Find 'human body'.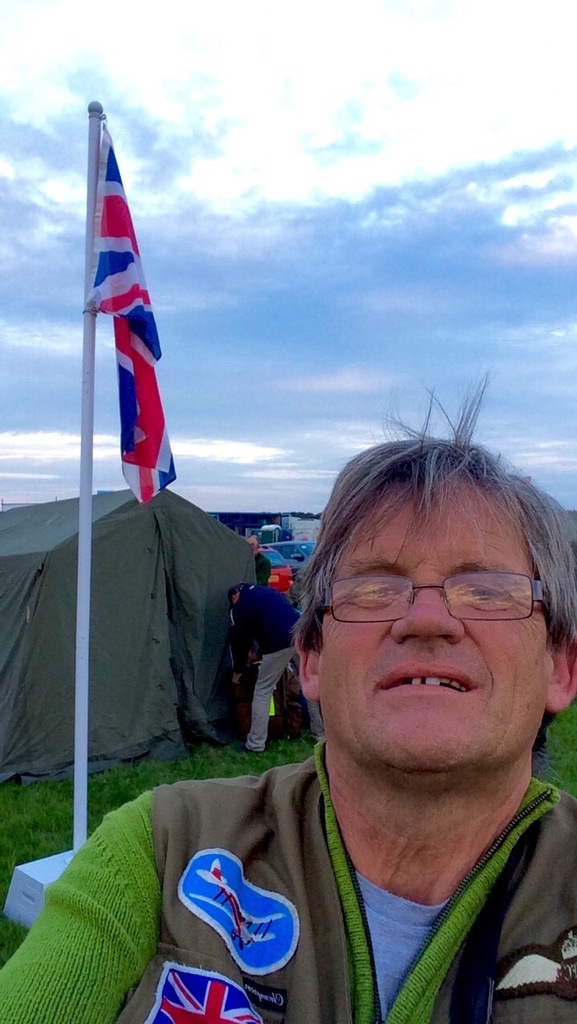
region(225, 584, 324, 756).
